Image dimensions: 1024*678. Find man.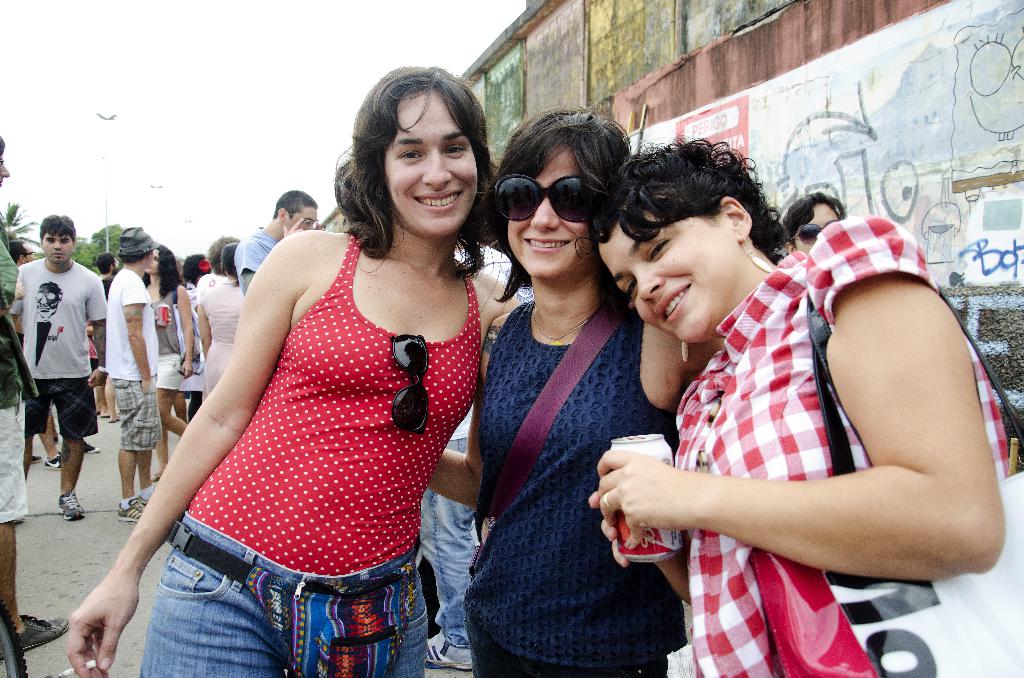
box=[232, 192, 323, 298].
